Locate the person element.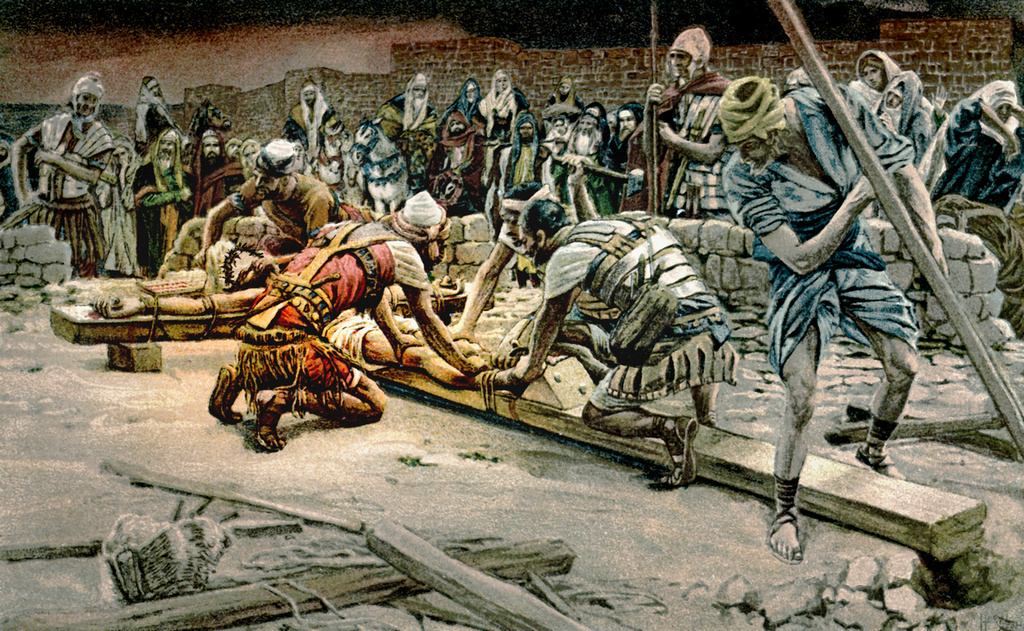
Element bbox: BBox(473, 71, 515, 177).
